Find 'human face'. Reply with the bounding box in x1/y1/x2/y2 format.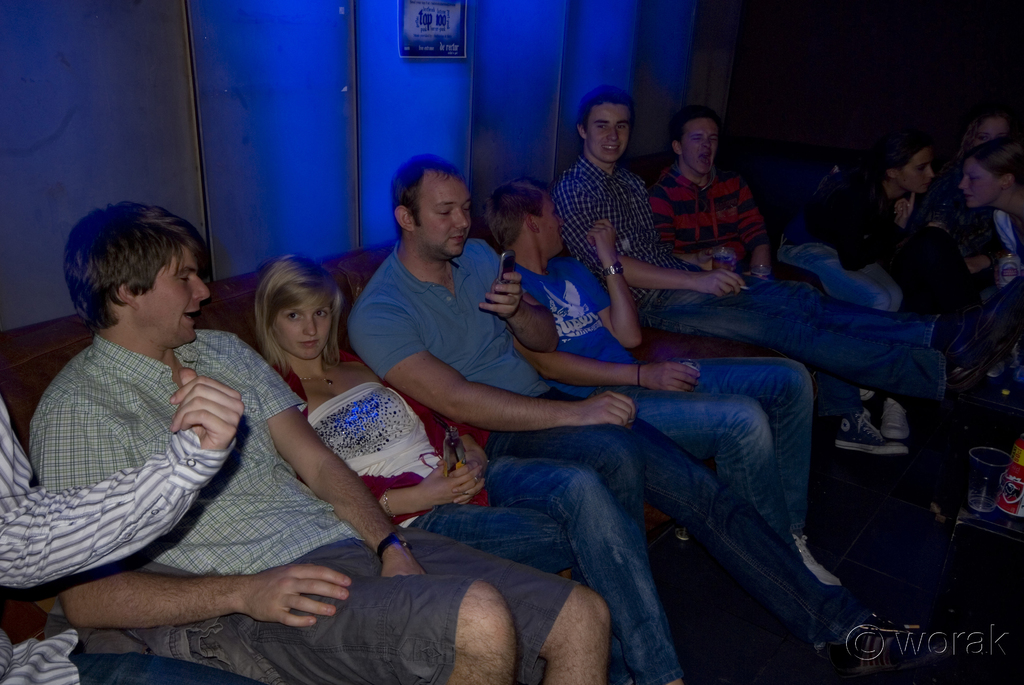
977/119/1007/141.
